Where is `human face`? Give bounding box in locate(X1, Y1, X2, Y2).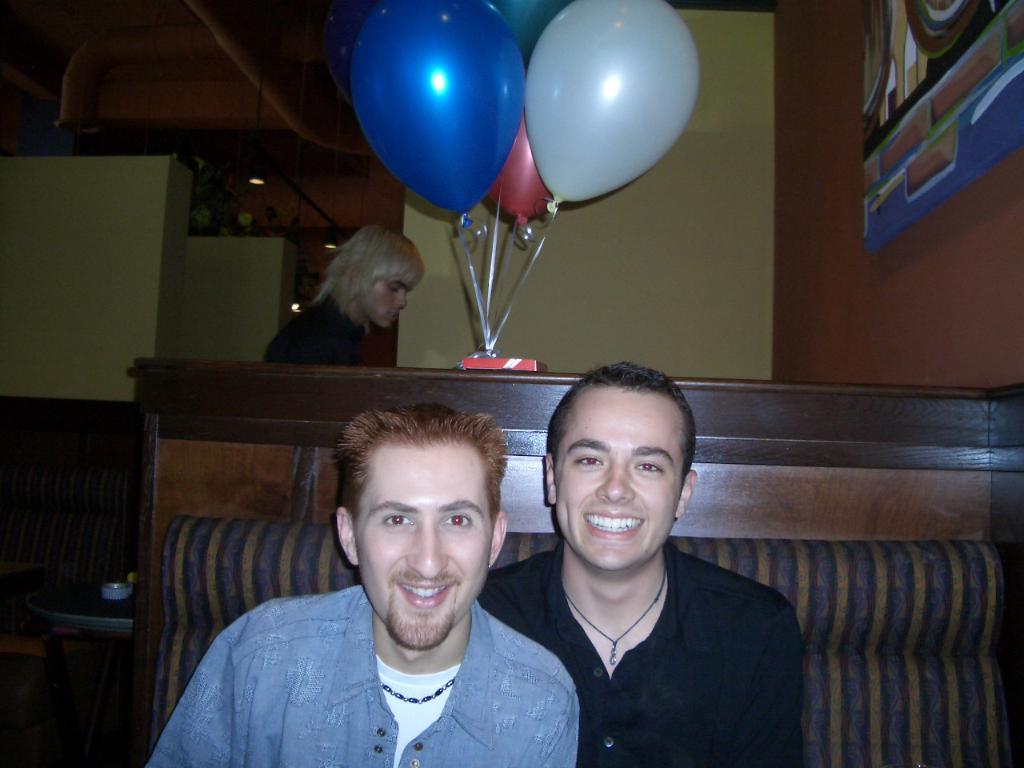
locate(366, 274, 410, 329).
